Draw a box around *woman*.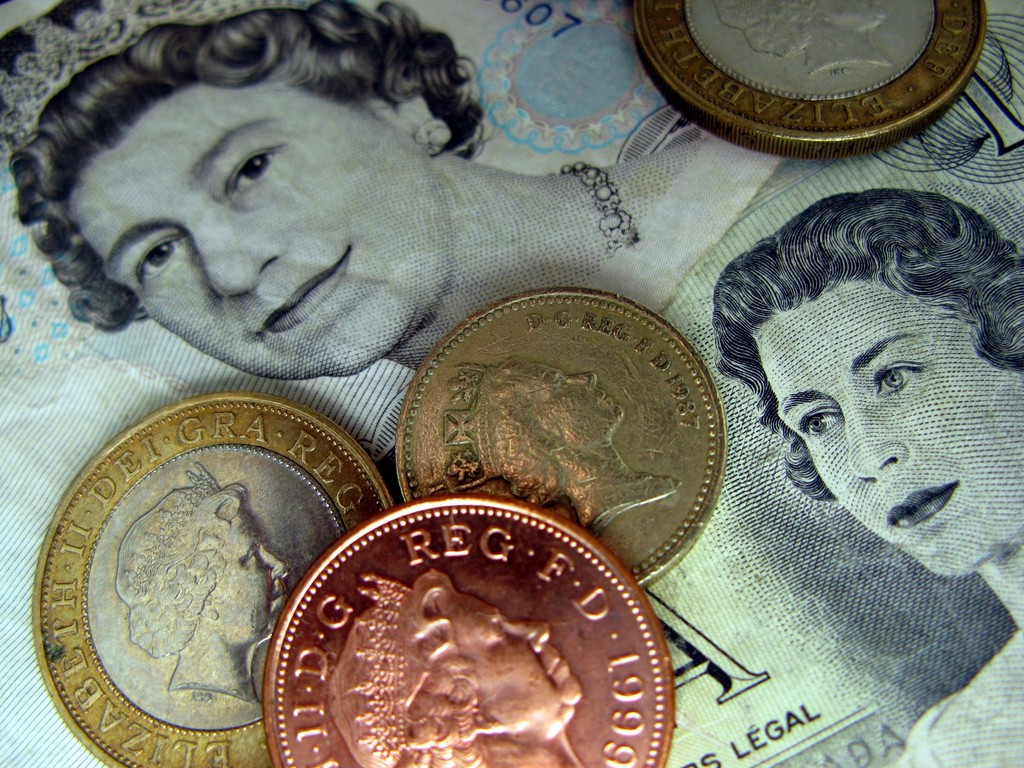
left=0, top=0, right=764, bottom=504.
